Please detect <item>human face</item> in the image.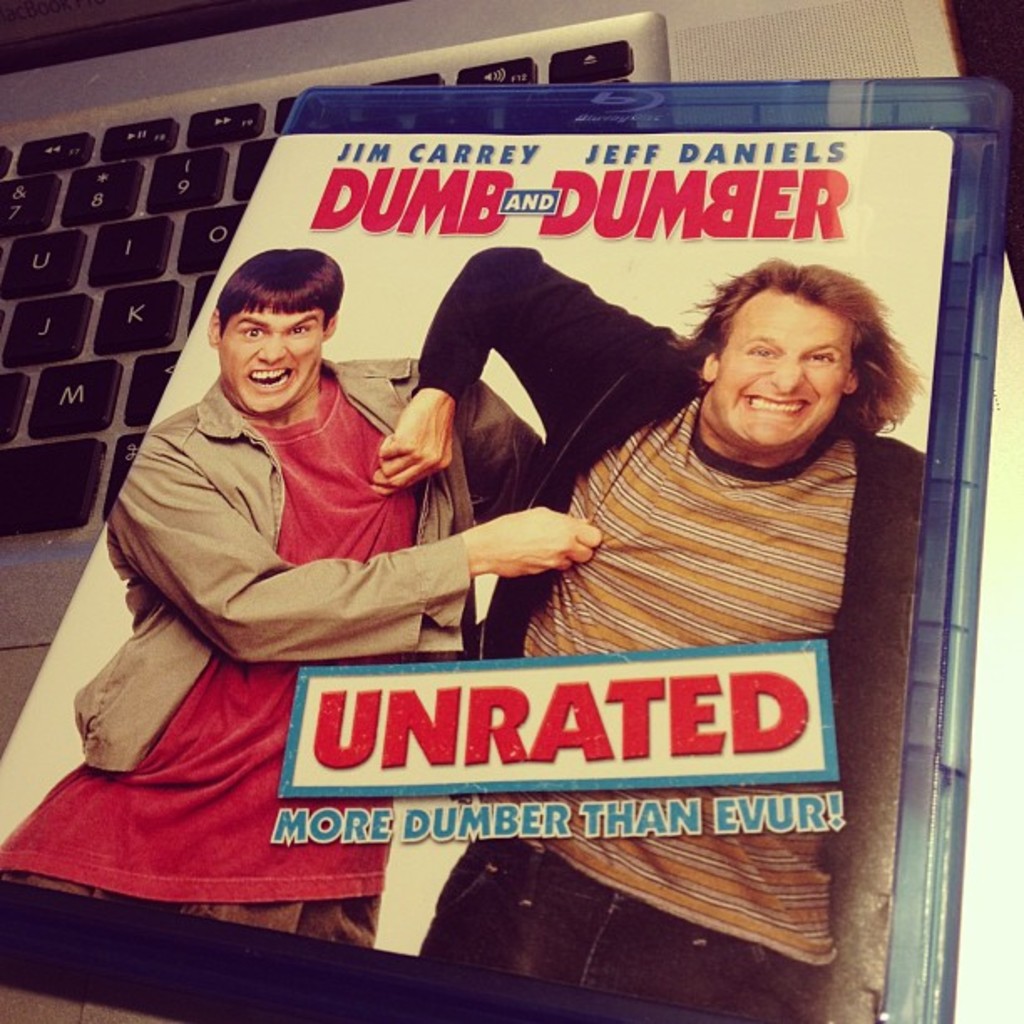
region(698, 288, 847, 453).
